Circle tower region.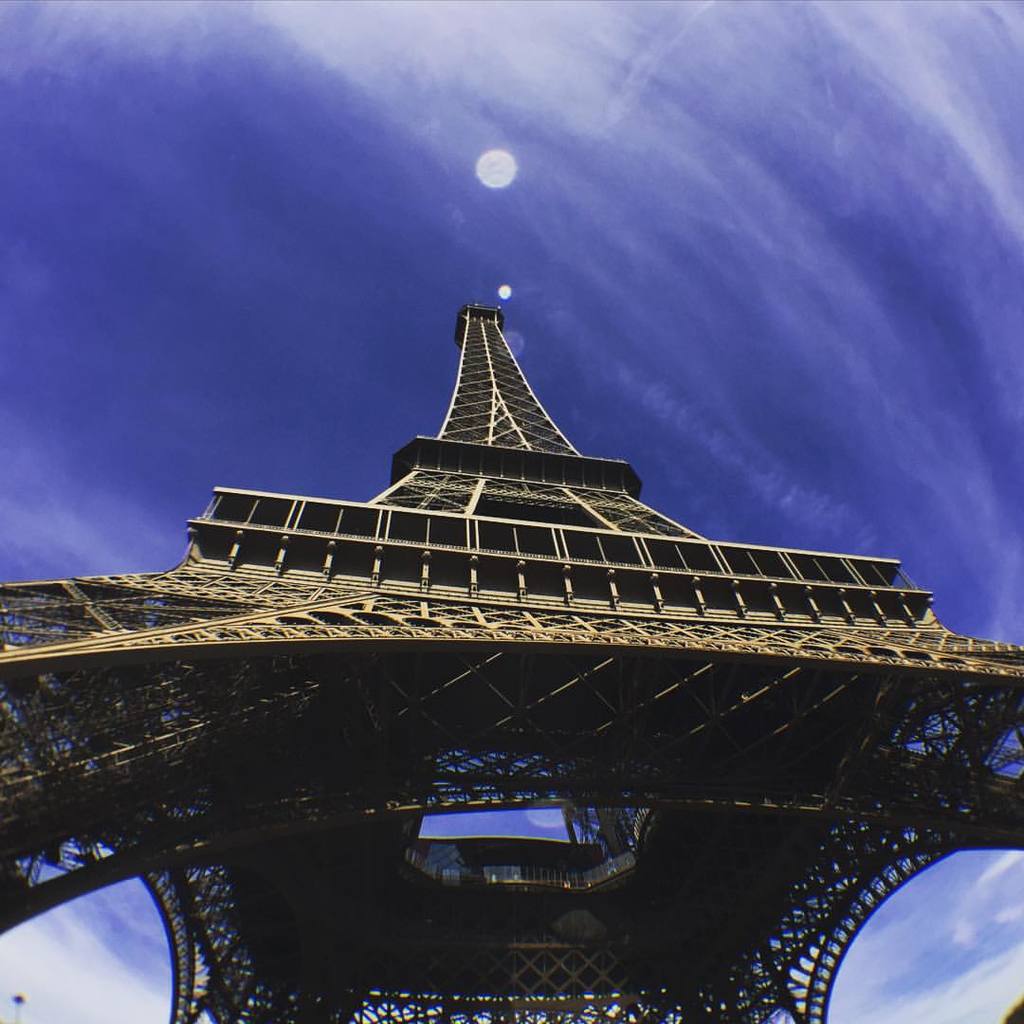
Region: Rect(52, 281, 999, 925).
